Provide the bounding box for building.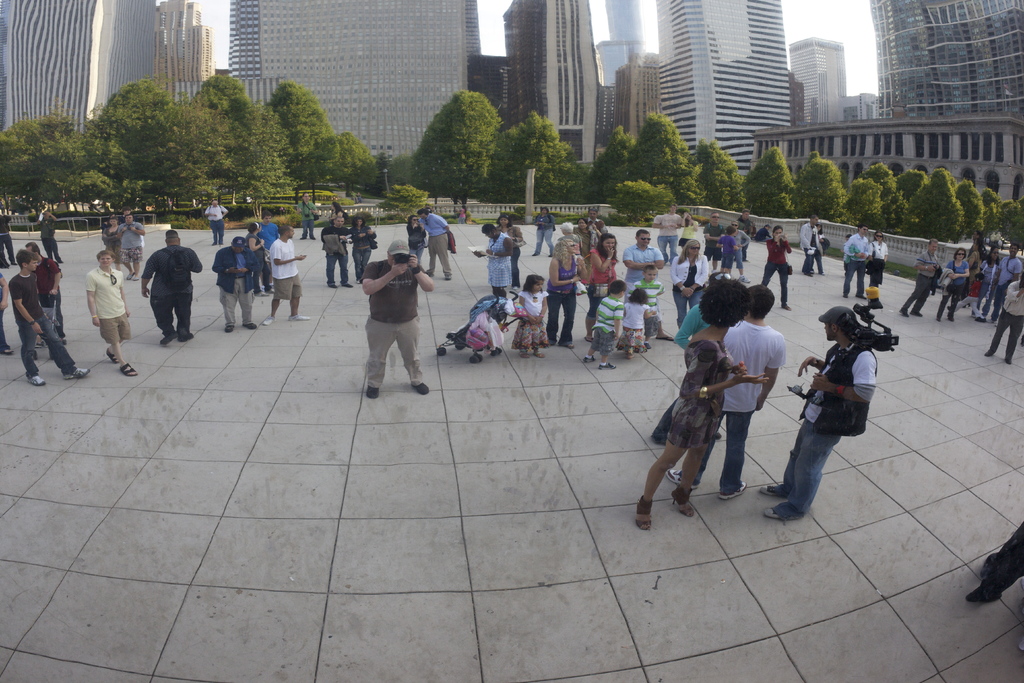
(0, 0, 1023, 210).
